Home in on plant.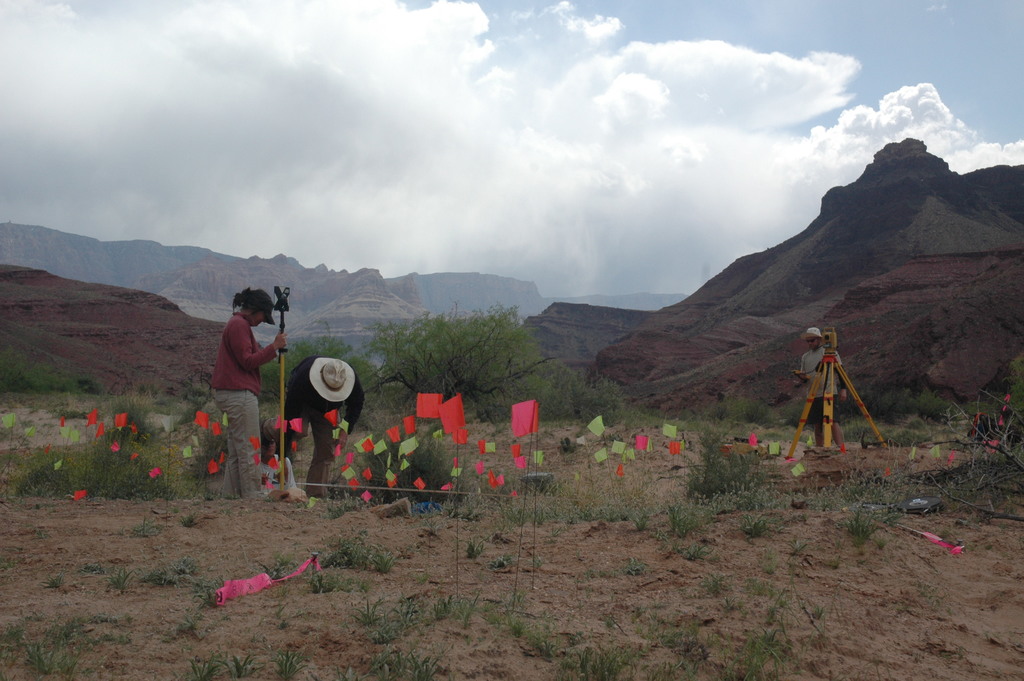
Homed in at x1=838, y1=410, x2=877, y2=447.
